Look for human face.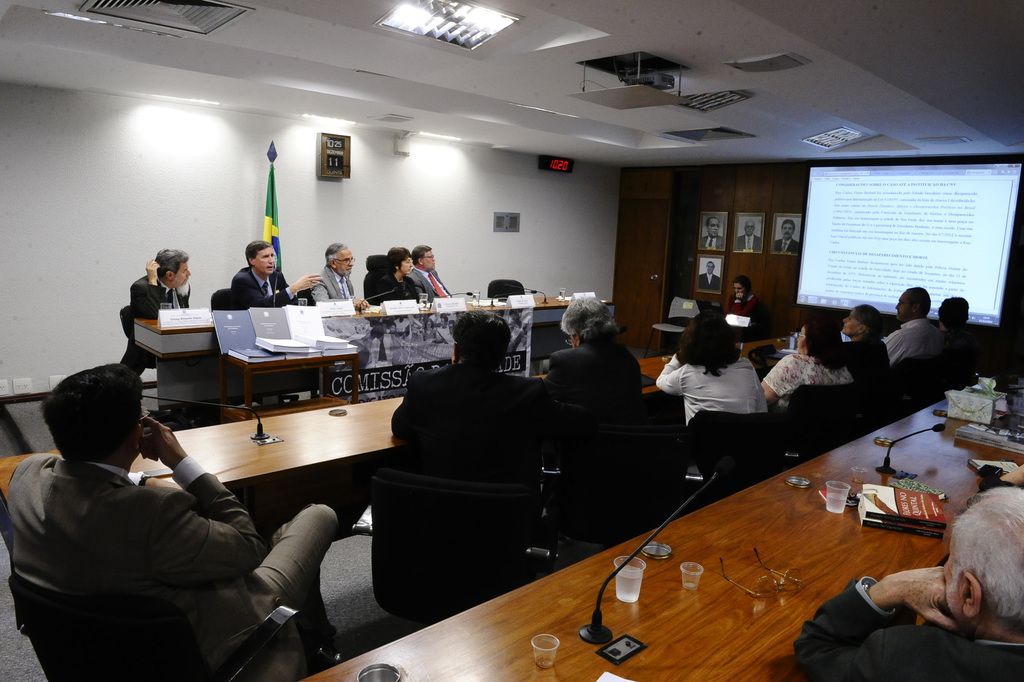
Found: l=708, t=218, r=719, b=236.
